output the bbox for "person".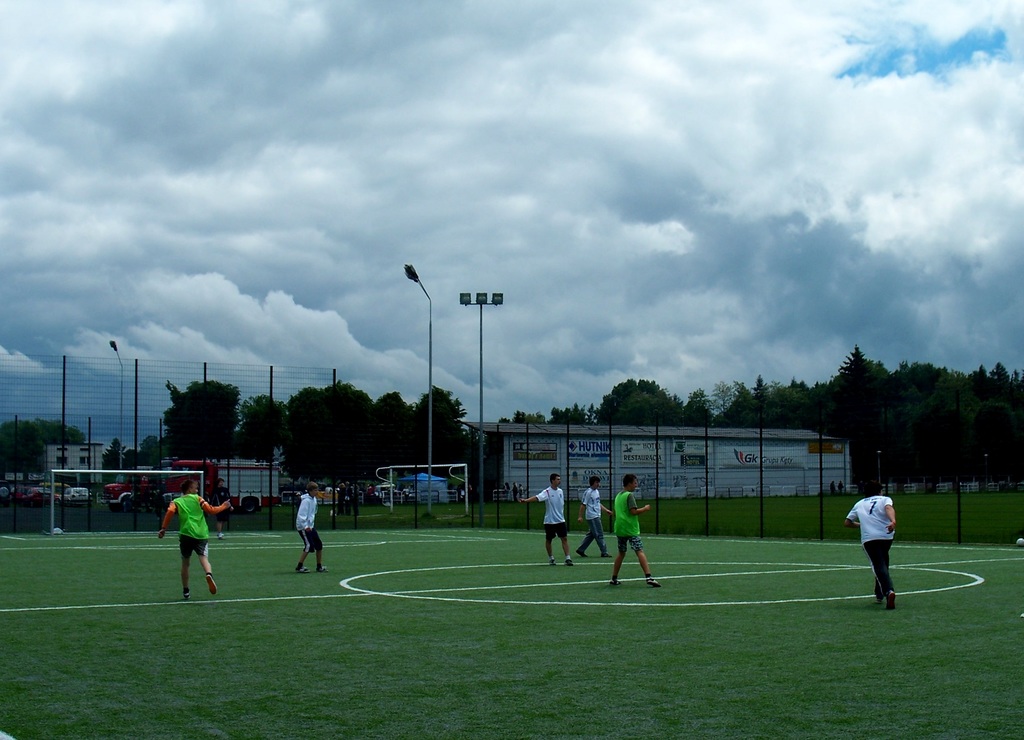
[left=155, top=480, right=234, bottom=597].
